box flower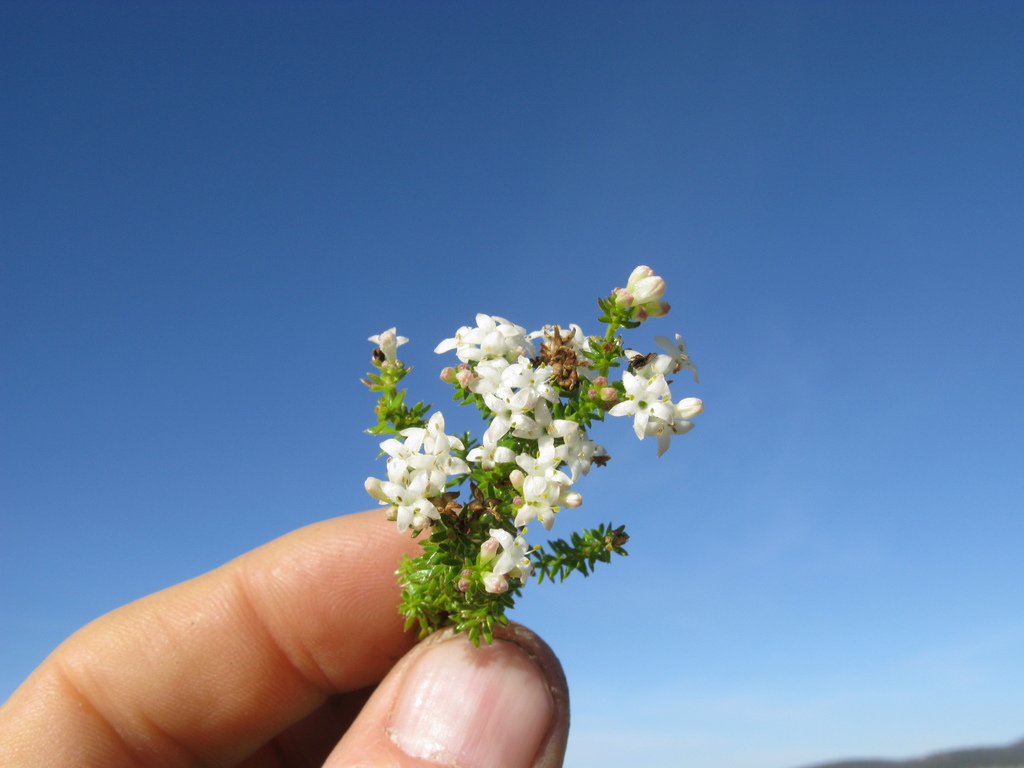
region(429, 321, 500, 357)
